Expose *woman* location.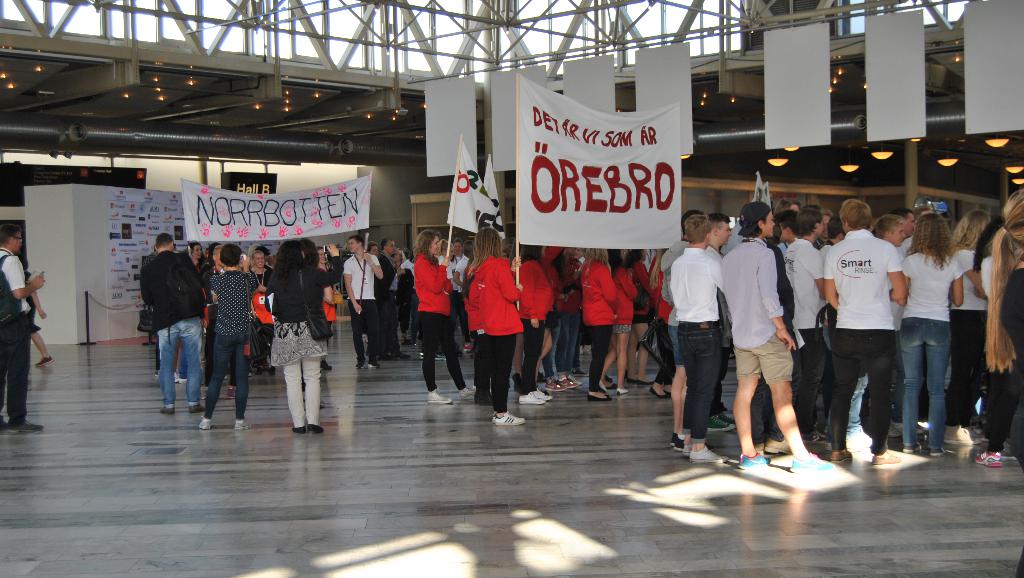
Exposed at BBox(989, 193, 1023, 577).
